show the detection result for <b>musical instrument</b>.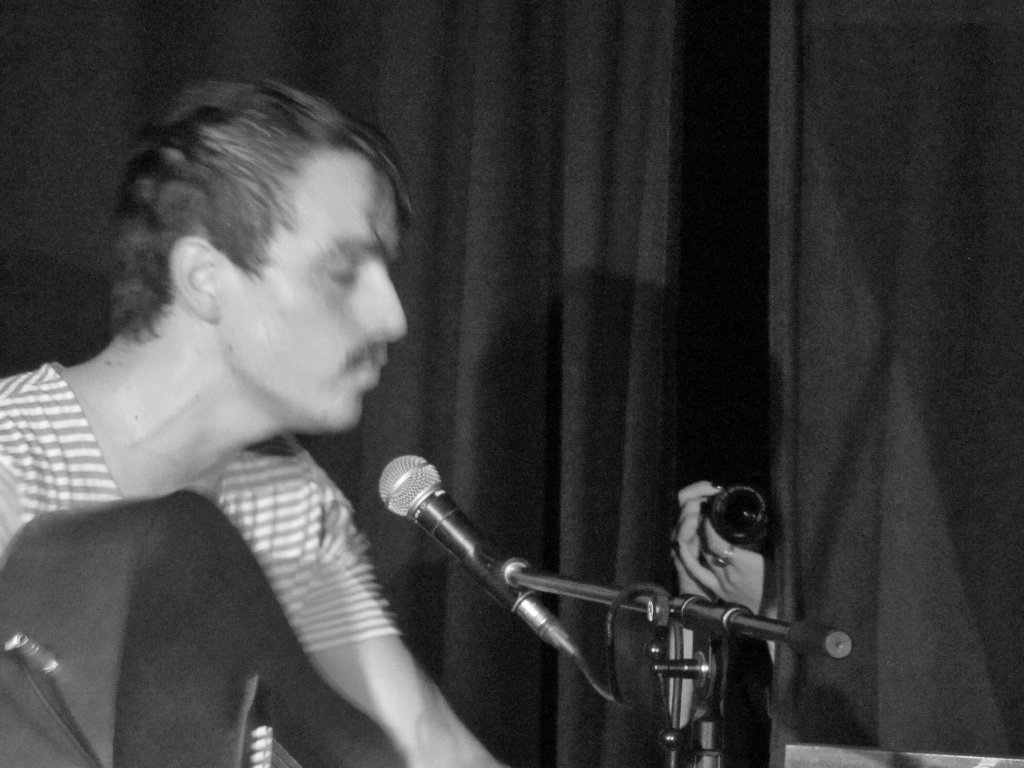
BBox(310, 468, 812, 707).
